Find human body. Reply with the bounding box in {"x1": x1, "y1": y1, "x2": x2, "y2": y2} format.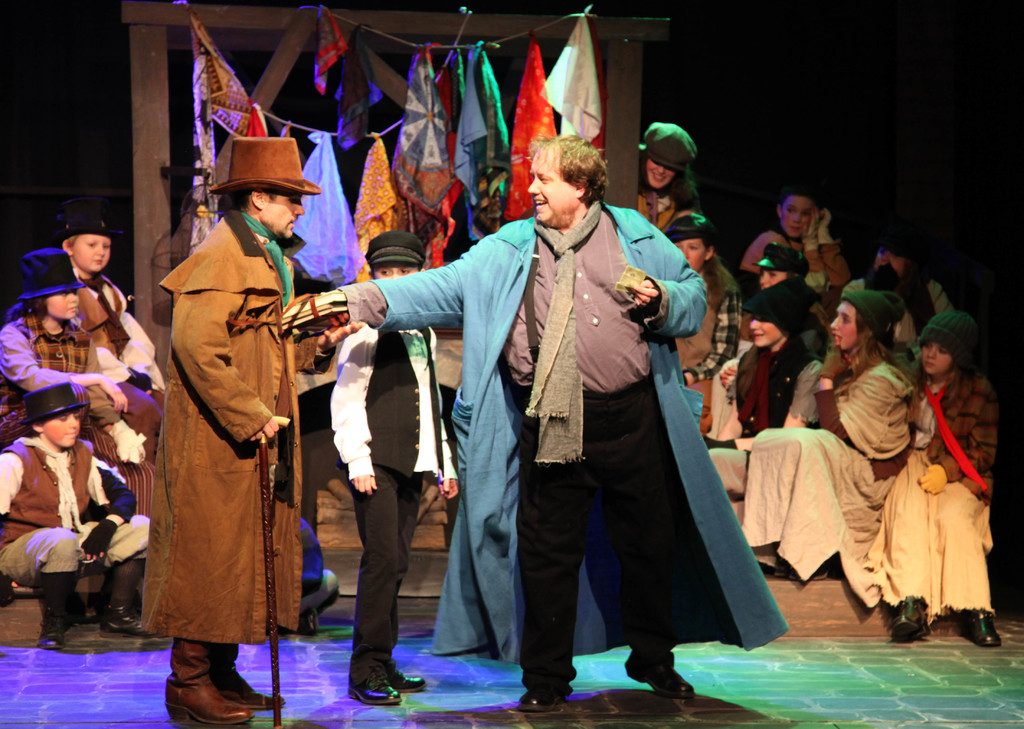
{"x1": 285, "y1": 202, "x2": 786, "y2": 710}.
